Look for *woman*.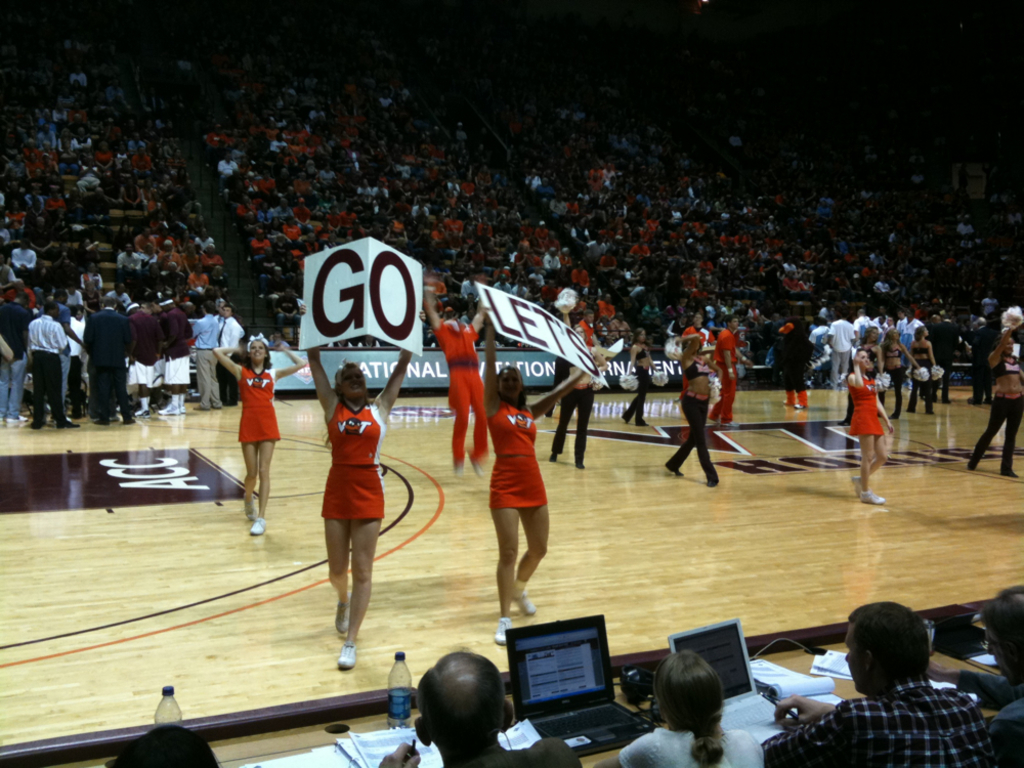
Found: <region>967, 321, 1023, 479</region>.
